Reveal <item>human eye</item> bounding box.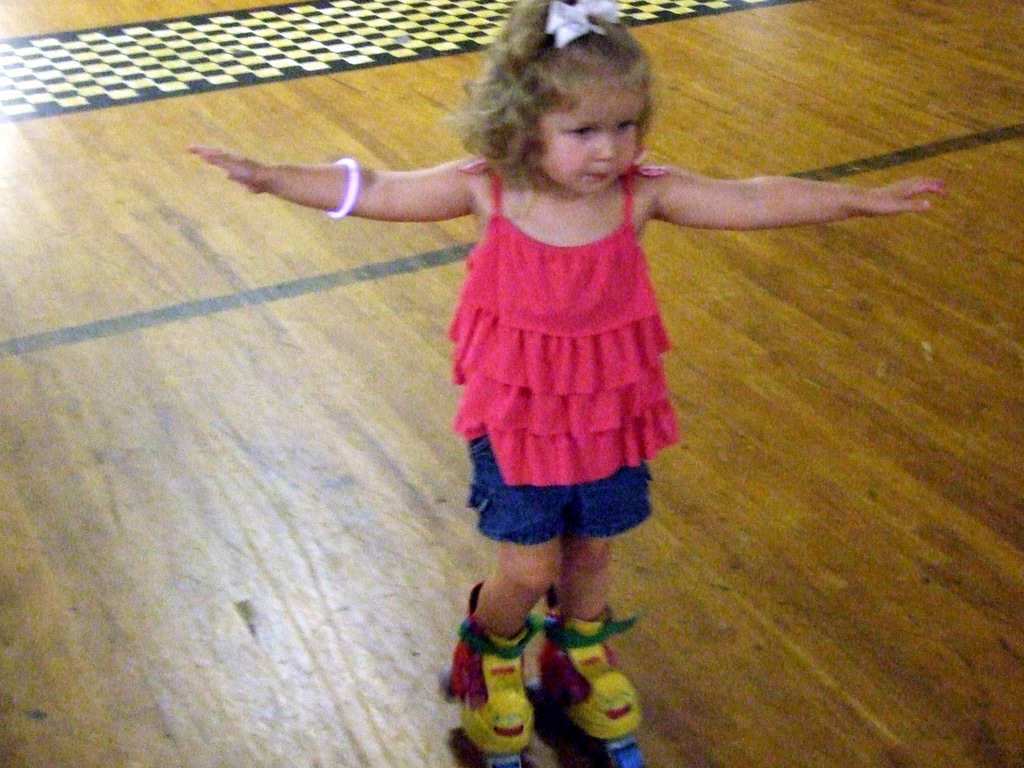
Revealed: [x1=570, y1=124, x2=598, y2=143].
